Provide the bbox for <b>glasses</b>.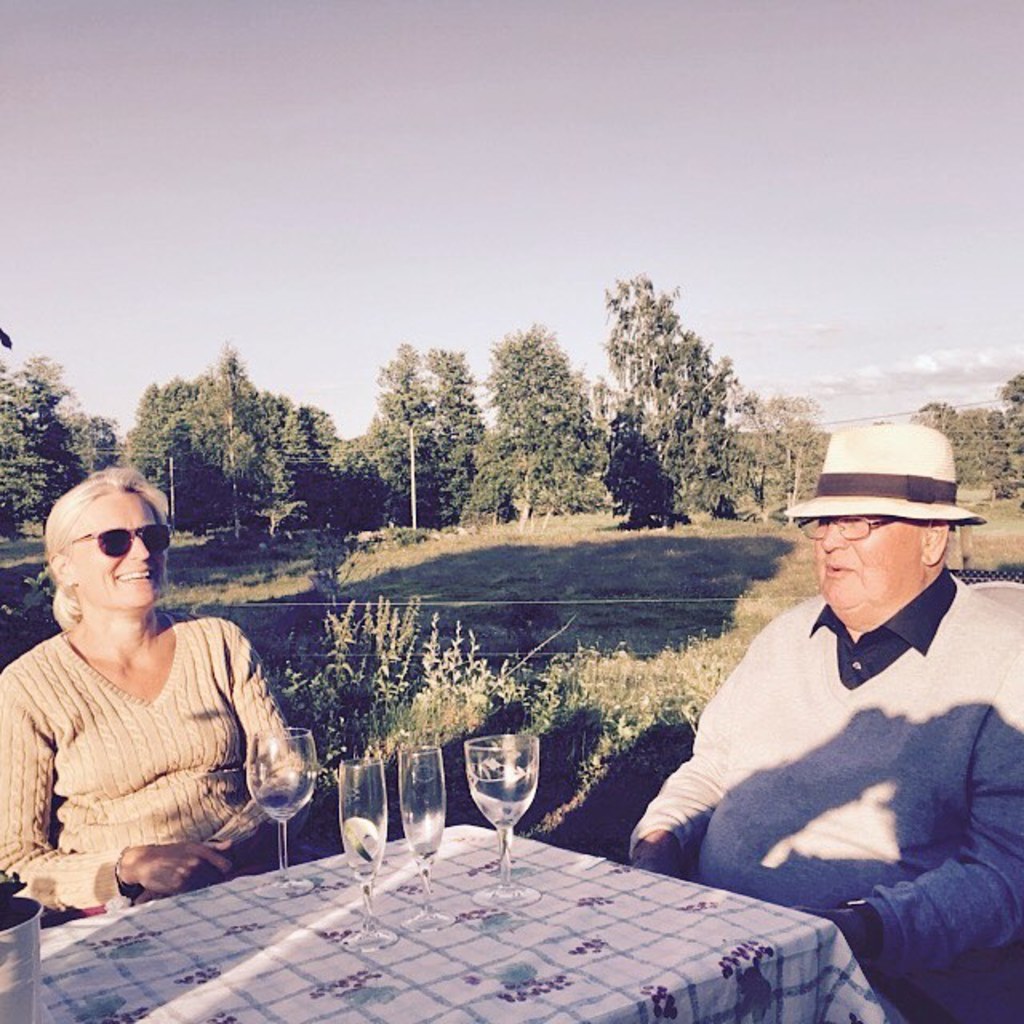
54:518:173:557.
